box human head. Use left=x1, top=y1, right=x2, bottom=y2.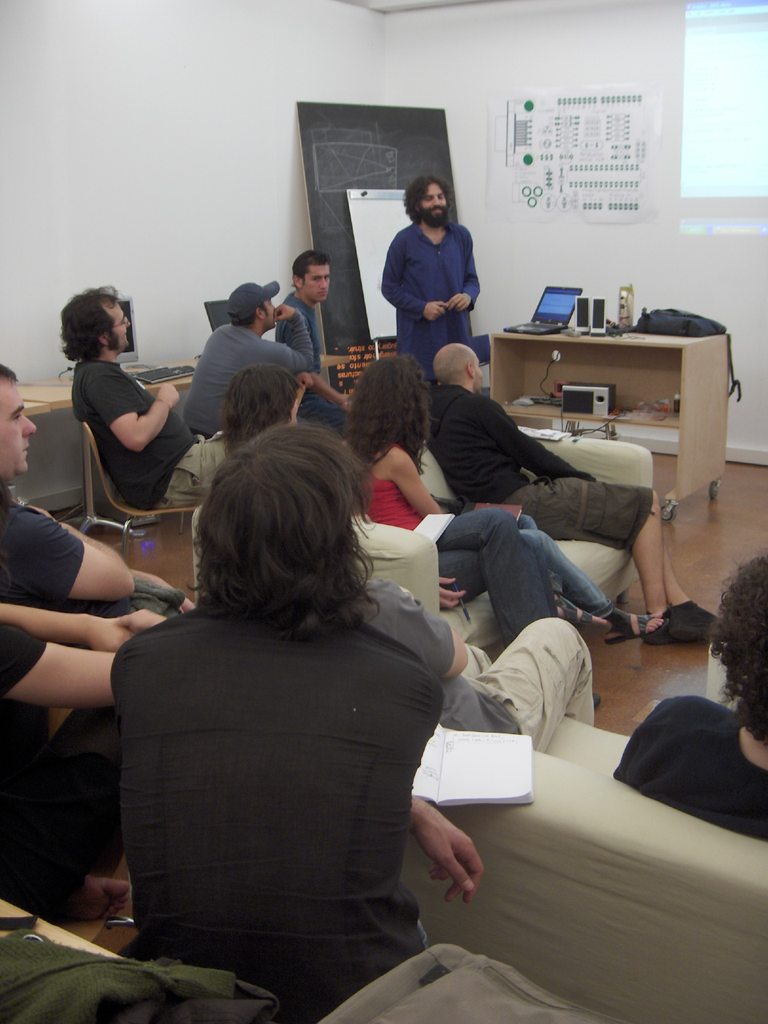
left=50, top=276, right=138, bottom=353.
